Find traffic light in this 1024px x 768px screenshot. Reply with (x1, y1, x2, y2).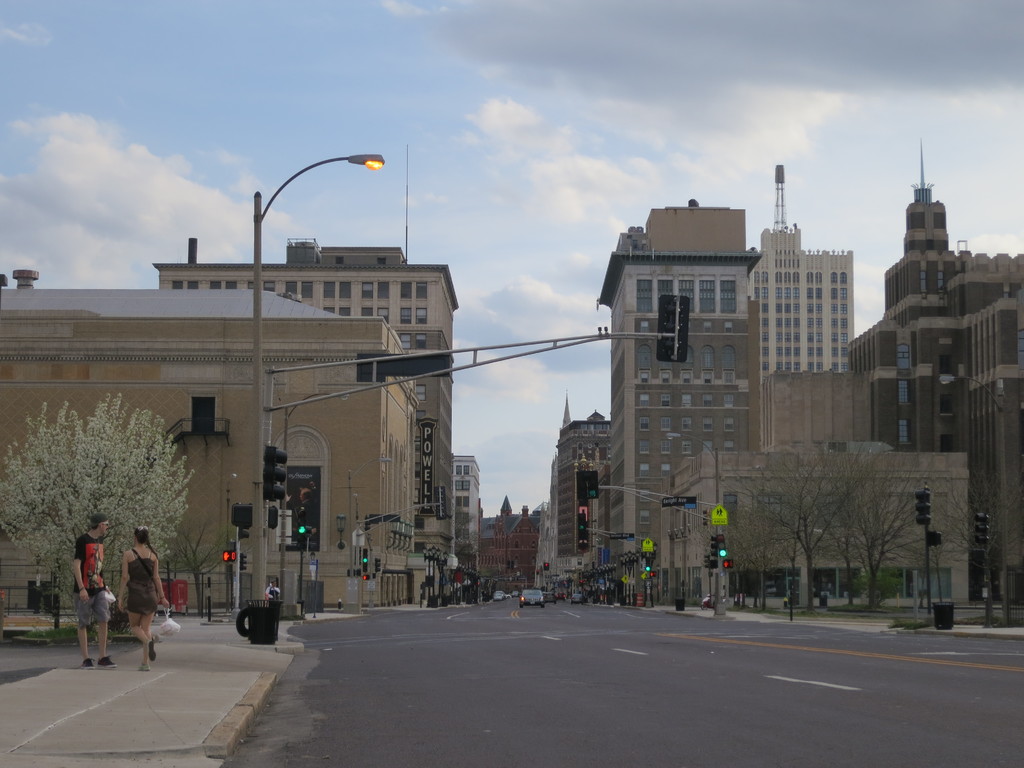
(434, 486, 447, 520).
